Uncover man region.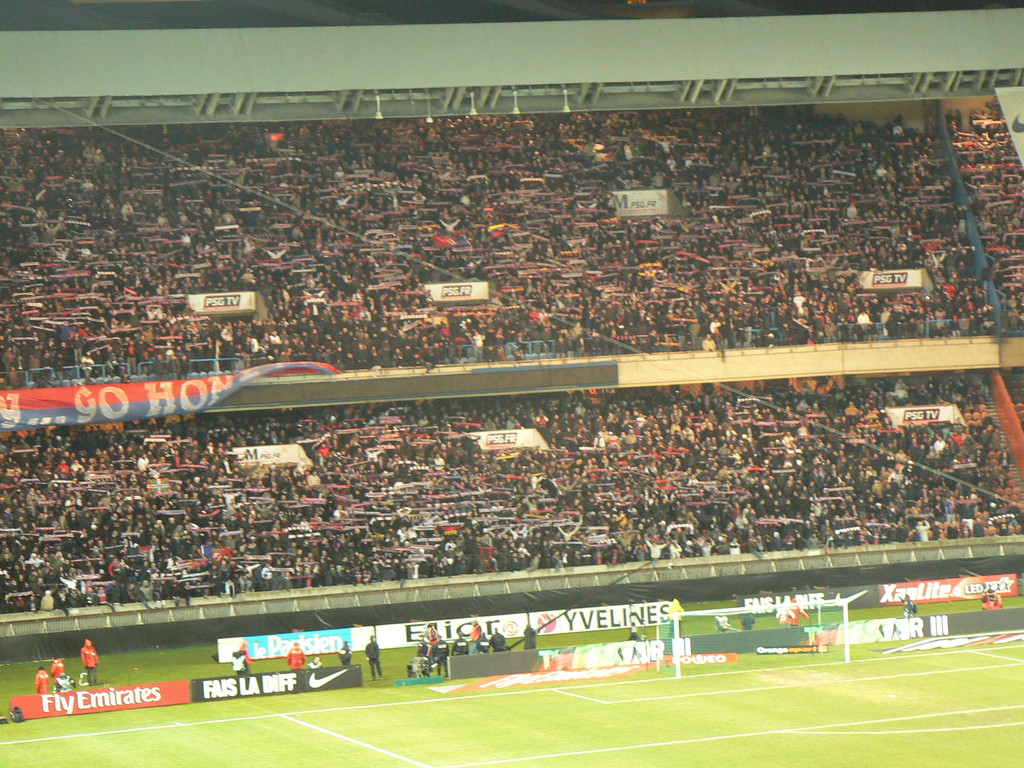
Uncovered: pyautogui.locateOnScreen(81, 640, 97, 684).
